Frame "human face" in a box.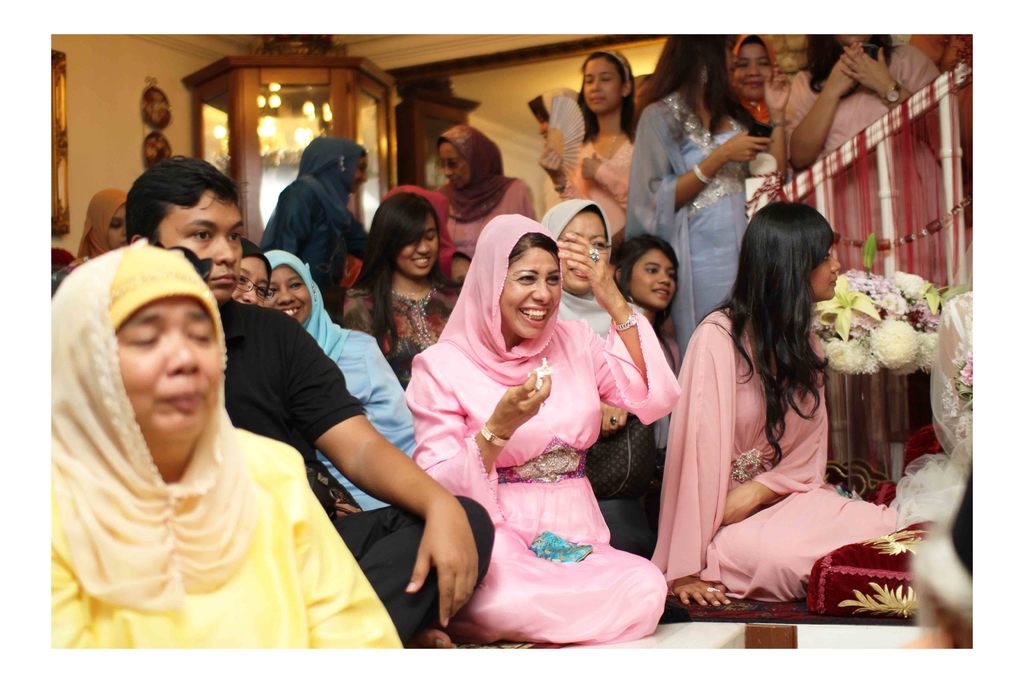
<box>350,150,373,201</box>.
